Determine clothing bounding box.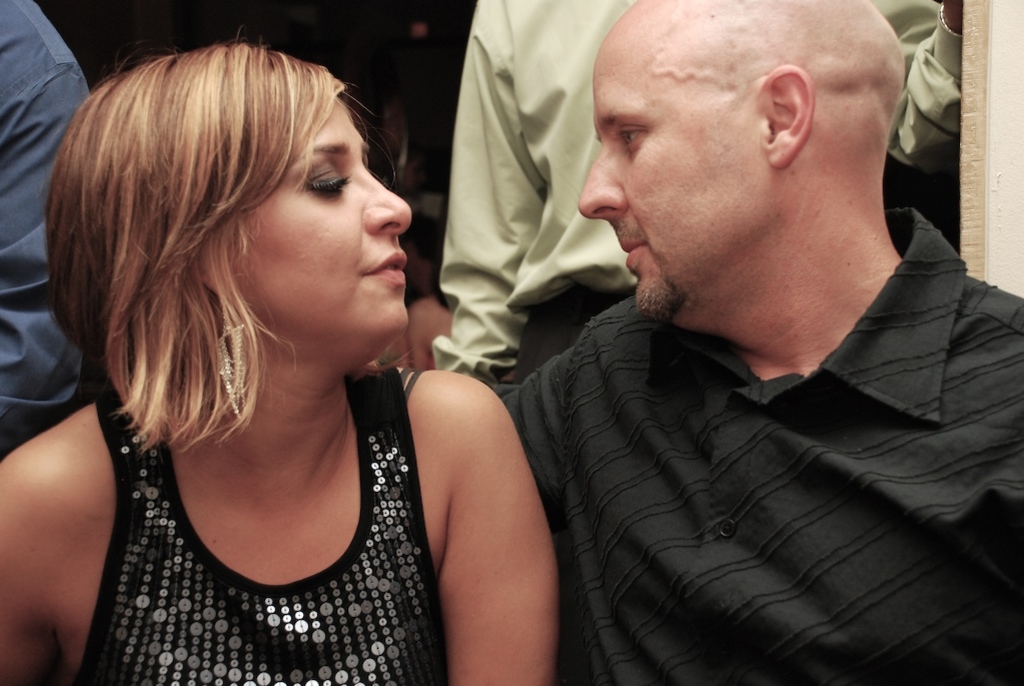
Determined: Rect(492, 205, 1023, 685).
